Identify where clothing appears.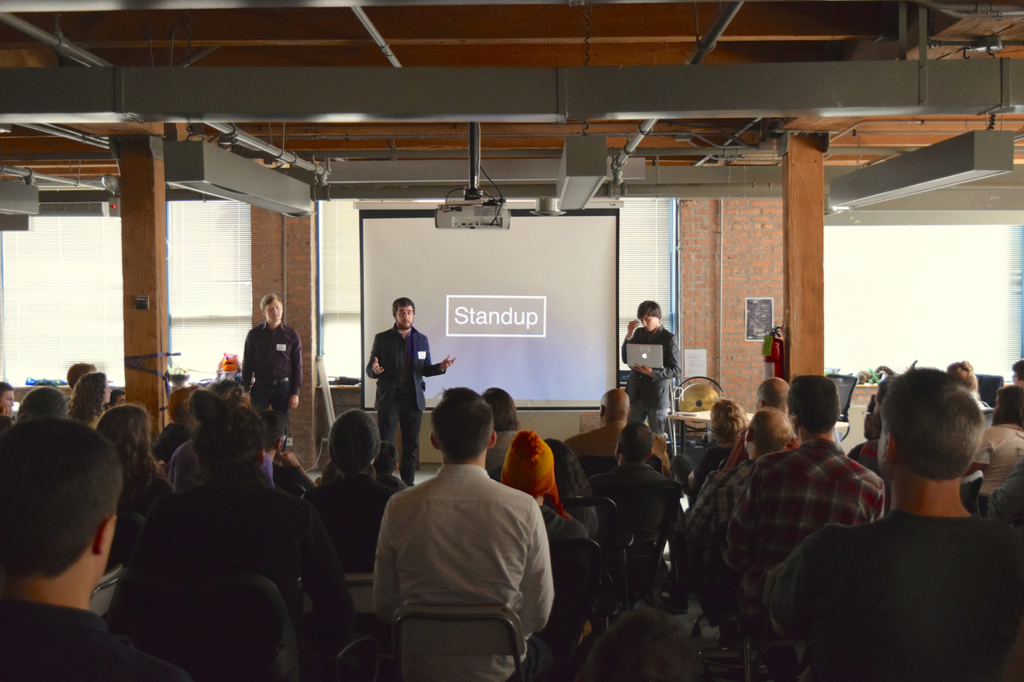
Appears at detection(675, 460, 757, 539).
